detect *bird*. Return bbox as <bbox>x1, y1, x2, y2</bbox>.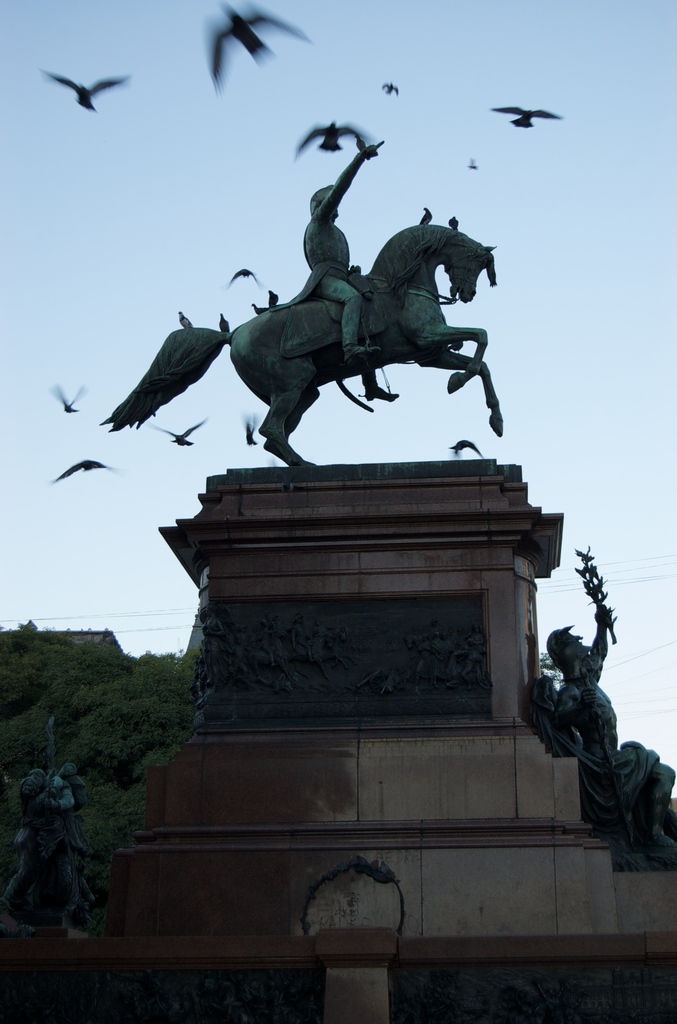
<bbox>268, 285, 280, 307</bbox>.
